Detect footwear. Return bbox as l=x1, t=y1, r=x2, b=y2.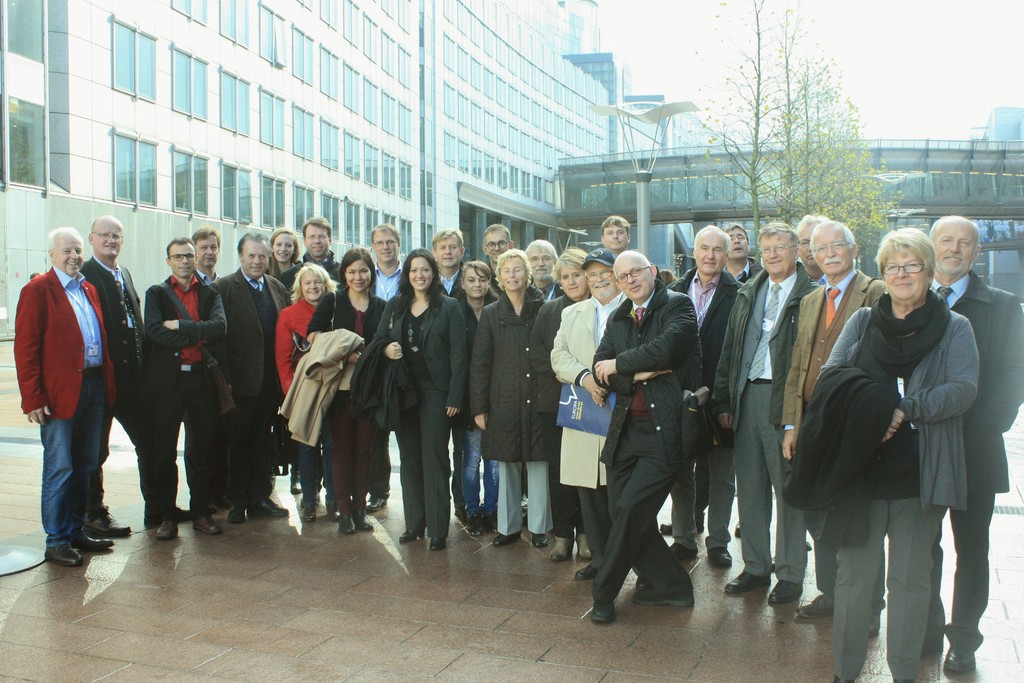
l=491, t=532, r=524, b=546.
